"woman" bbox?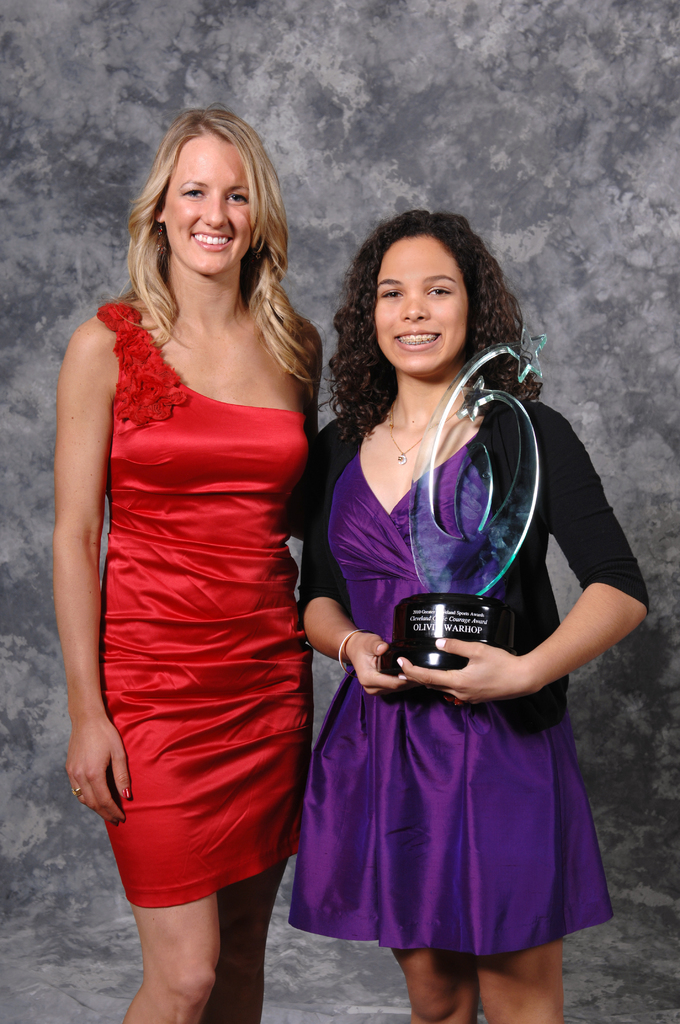
crop(291, 226, 613, 1014)
